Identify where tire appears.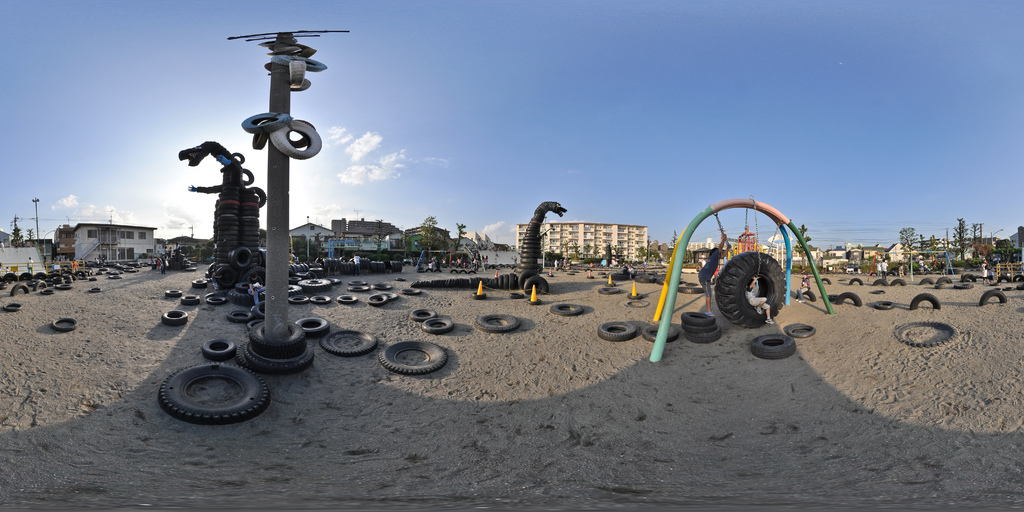
Appears at bbox=[656, 277, 666, 285].
